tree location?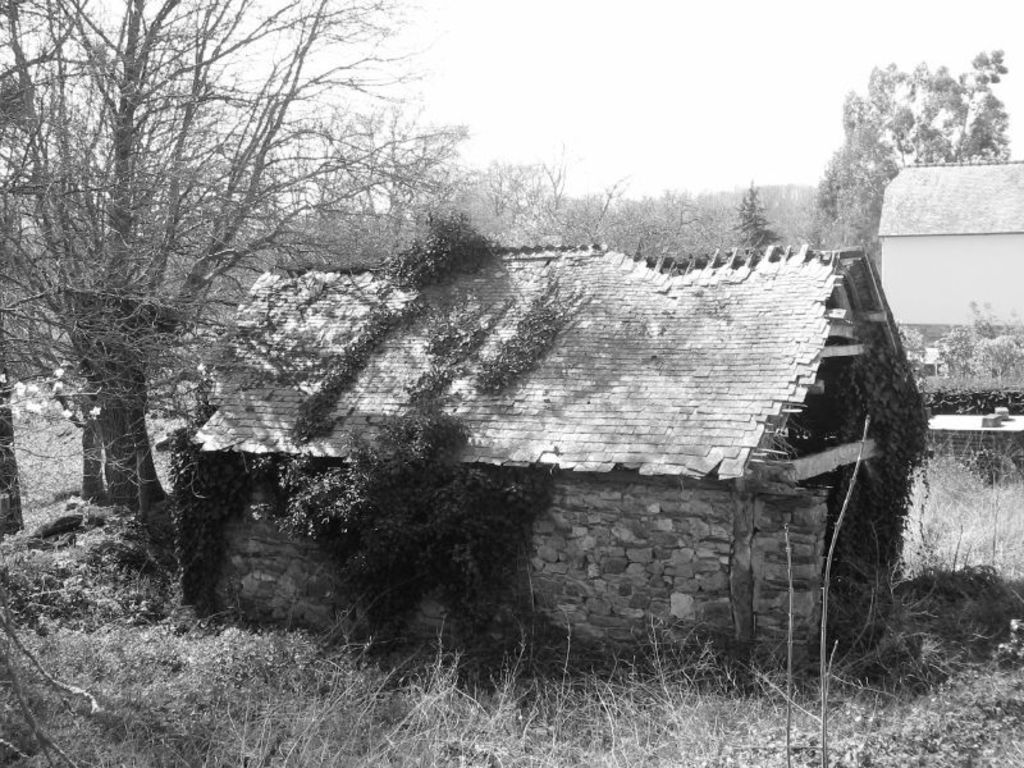
rect(0, 0, 476, 575)
